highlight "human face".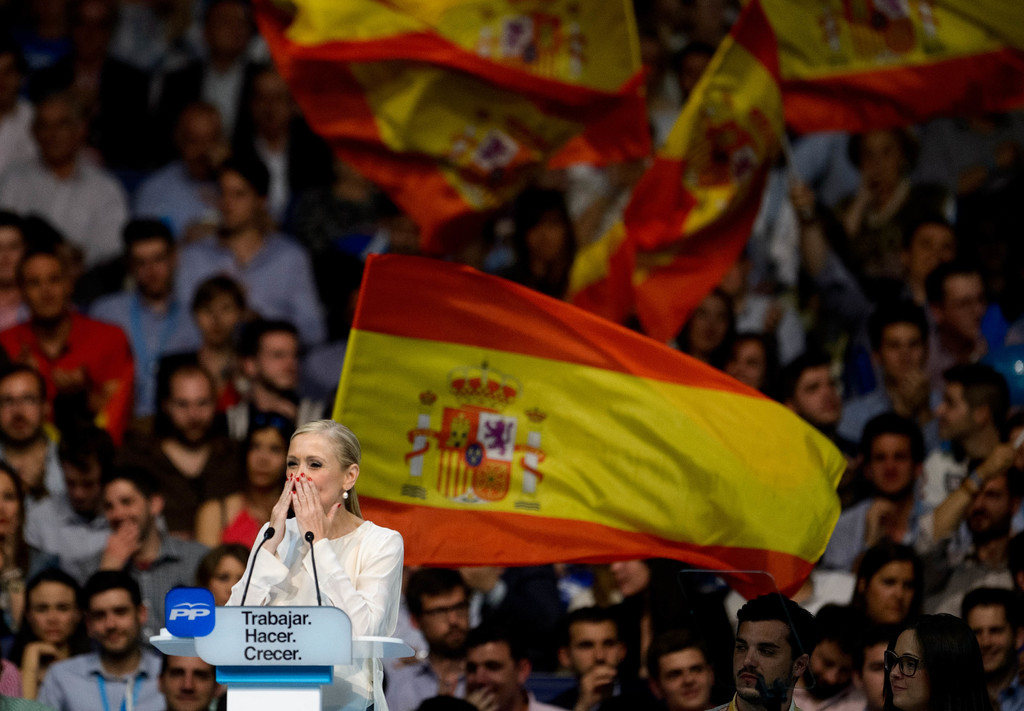
Highlighted region: <region>131, 240, 172, 297</region>.
